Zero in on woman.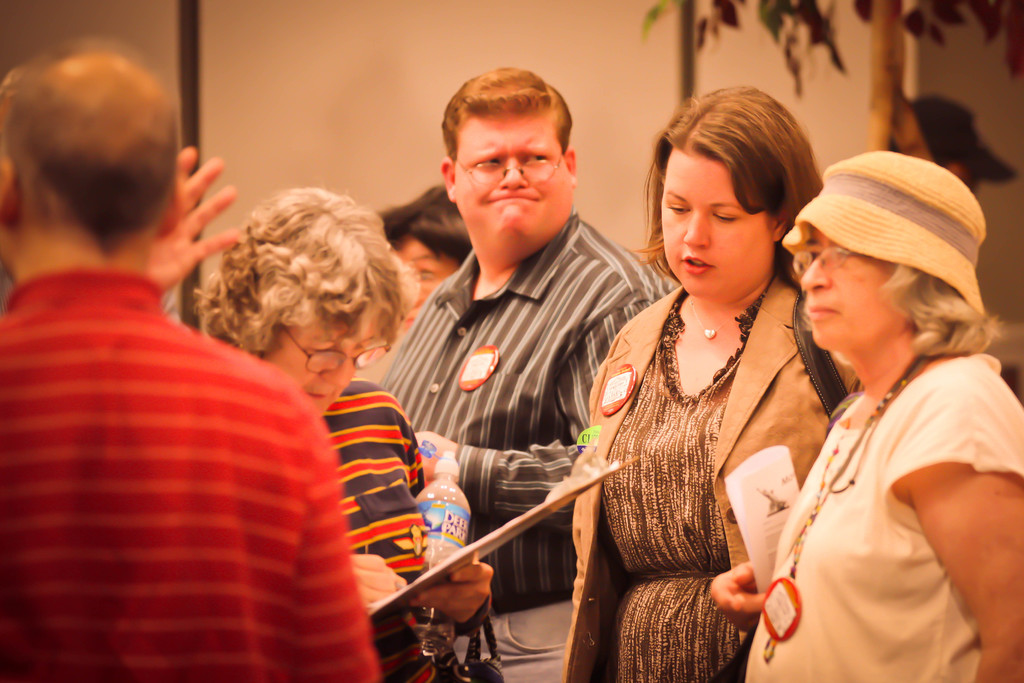
Zeroed in: left=565, top=104, right=827, bottom=682.
